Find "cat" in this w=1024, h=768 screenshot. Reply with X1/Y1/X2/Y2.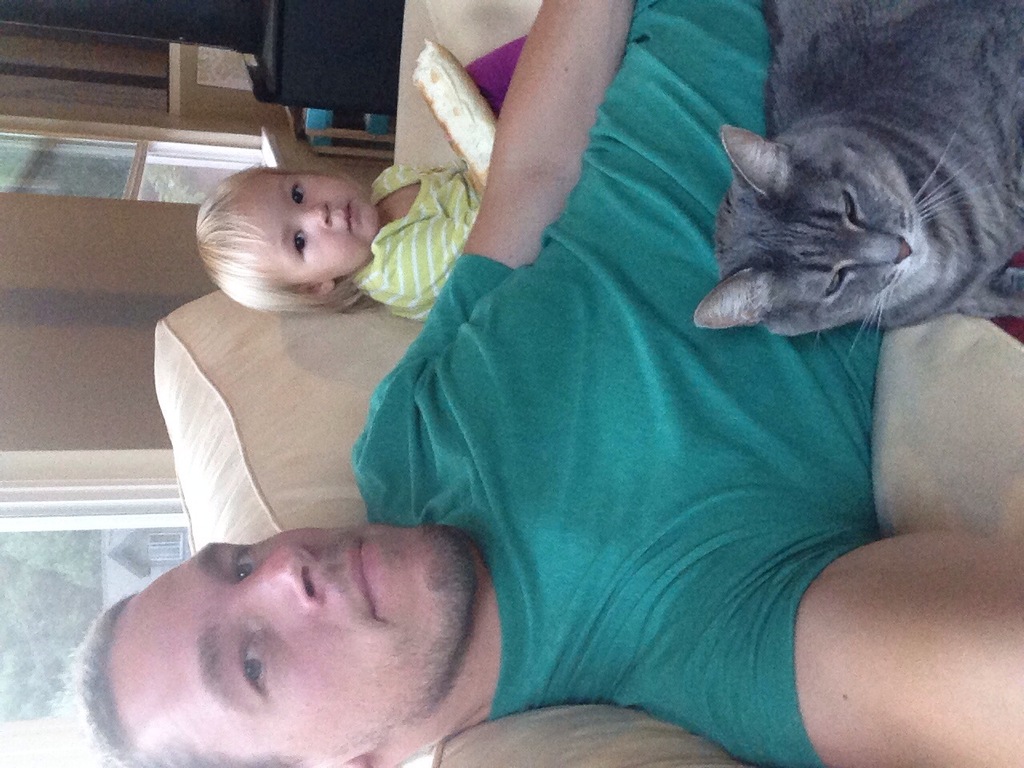
690/0/1023/340.
